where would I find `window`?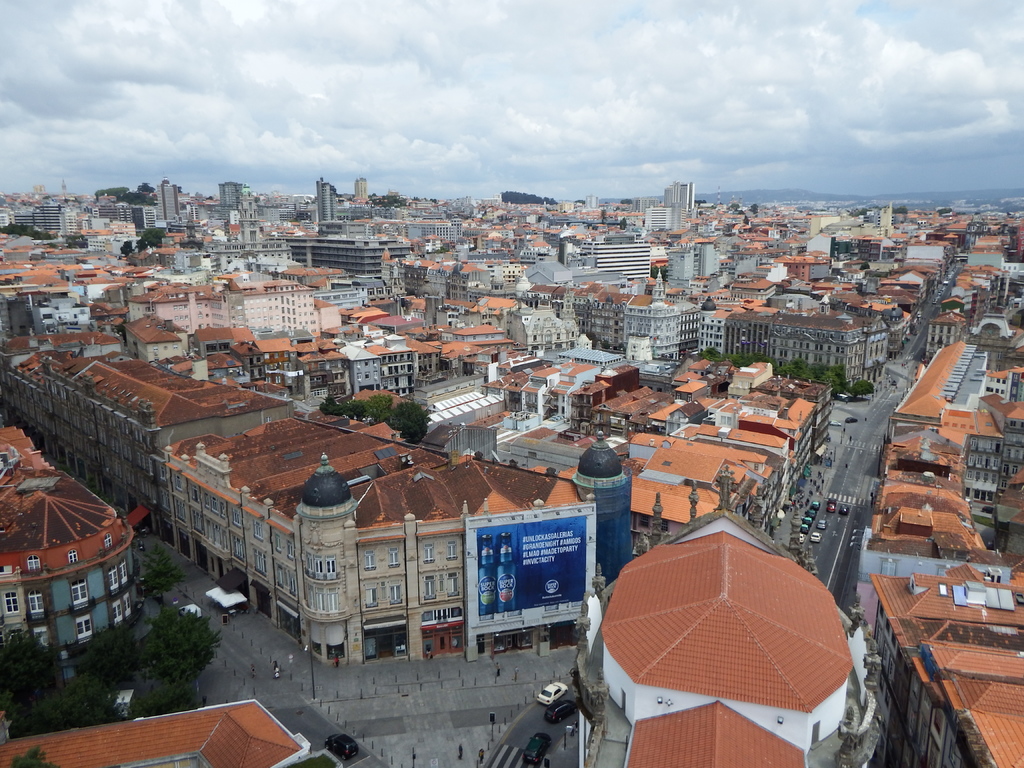
At (447,573,456,595).
